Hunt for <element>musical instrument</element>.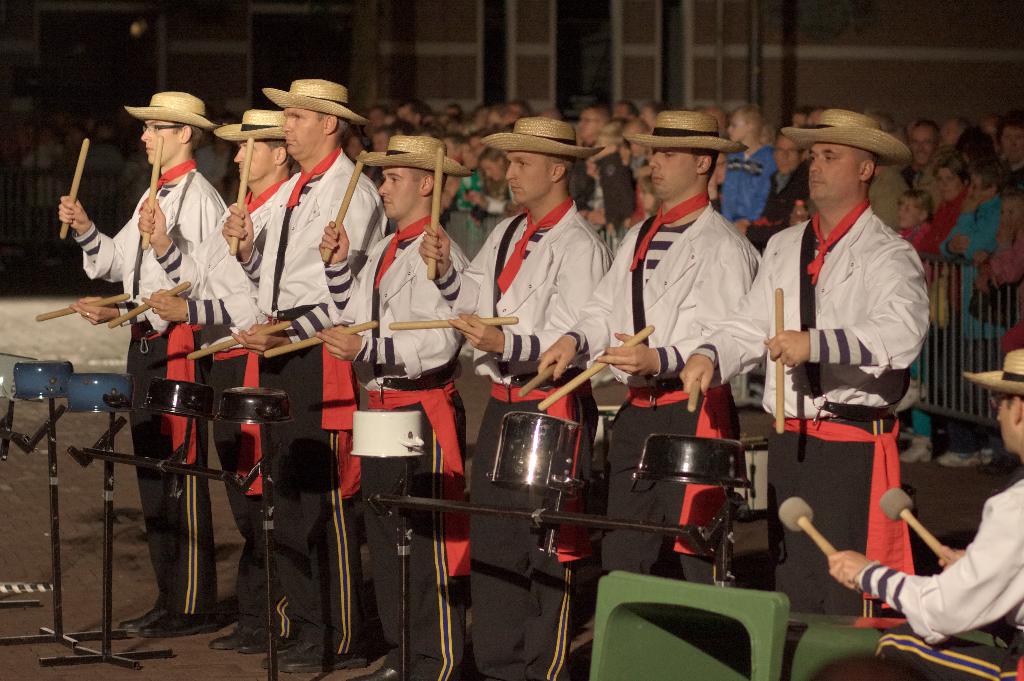
Hunted down at [left=635, top=429, right=765, bottom=492].
